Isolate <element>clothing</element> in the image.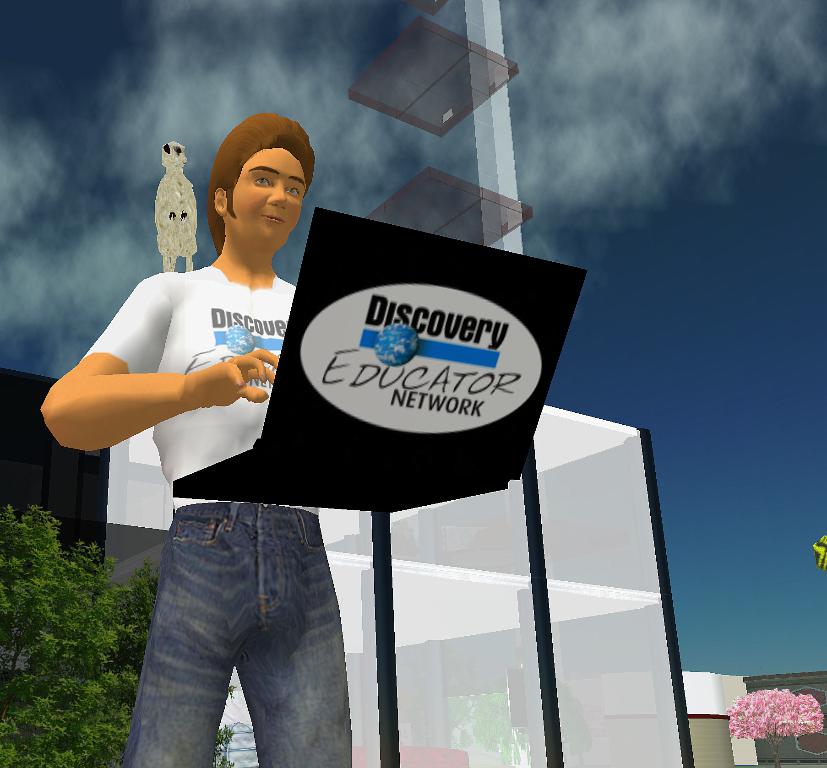
Isolated region: [73,207,346,642].
